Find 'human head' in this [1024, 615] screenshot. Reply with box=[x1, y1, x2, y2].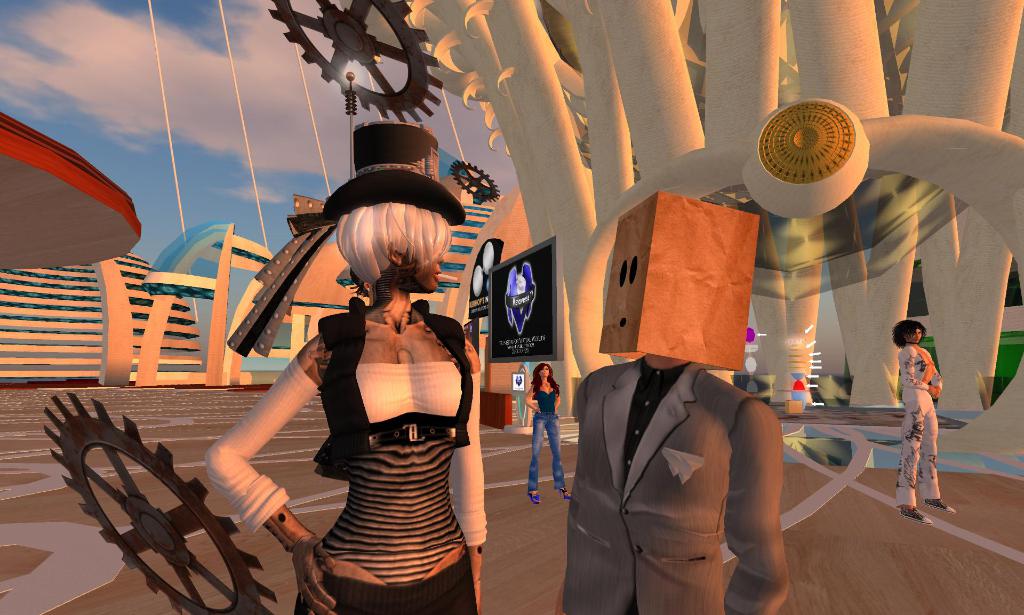
box=[599, 185, 763, 367].
